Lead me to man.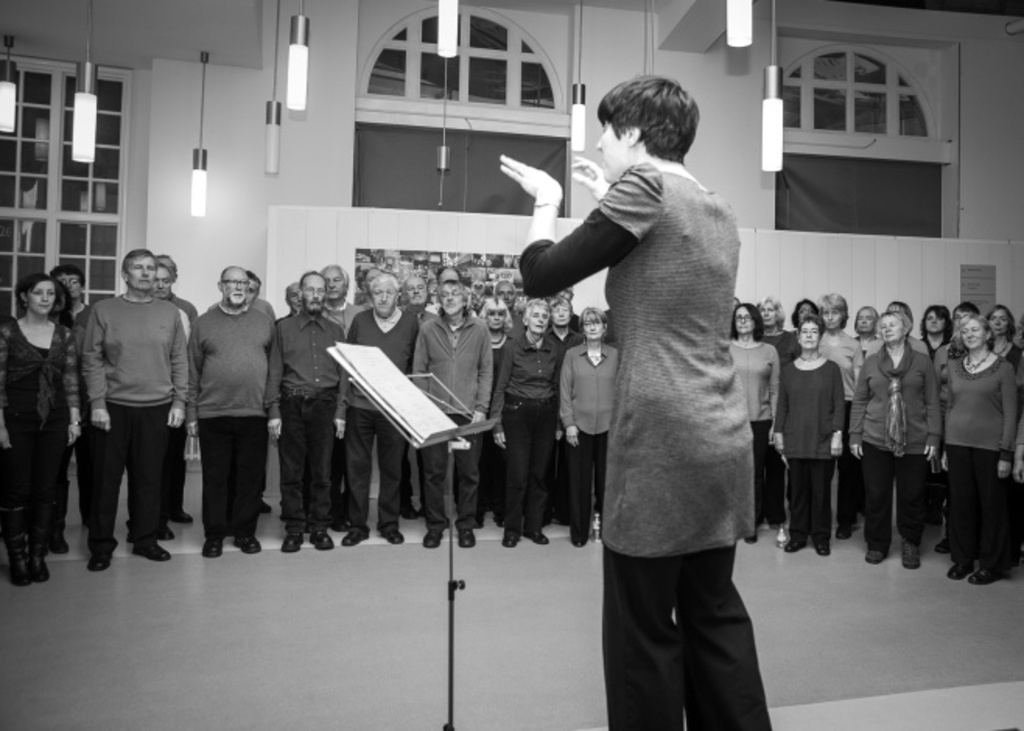
Lead to 265/271/336/547.
